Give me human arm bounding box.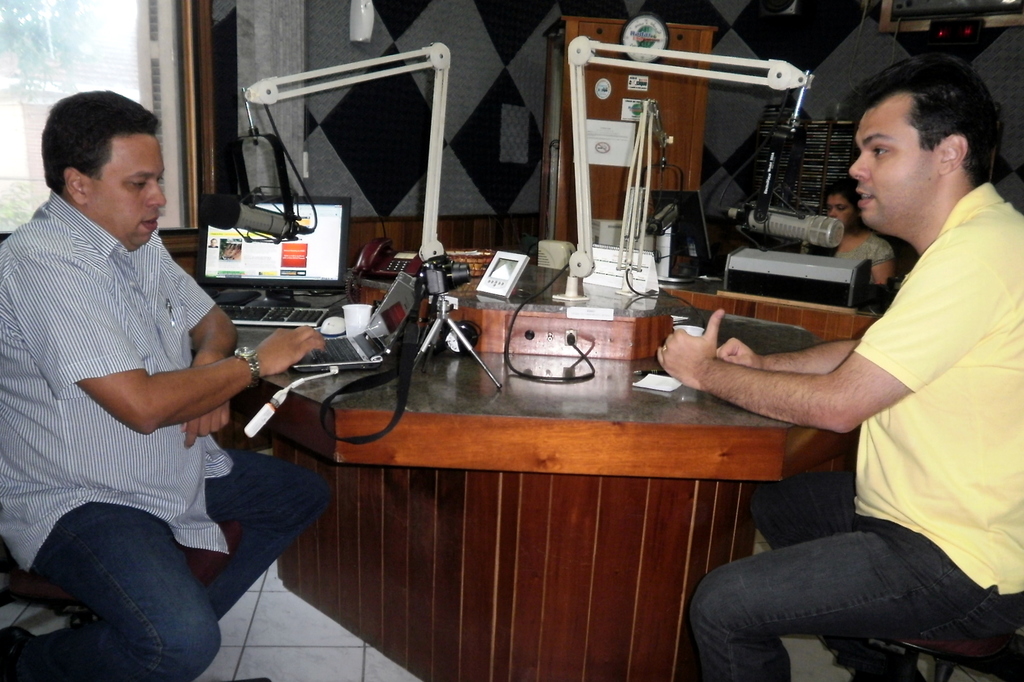
646, 309, 865, 431.
